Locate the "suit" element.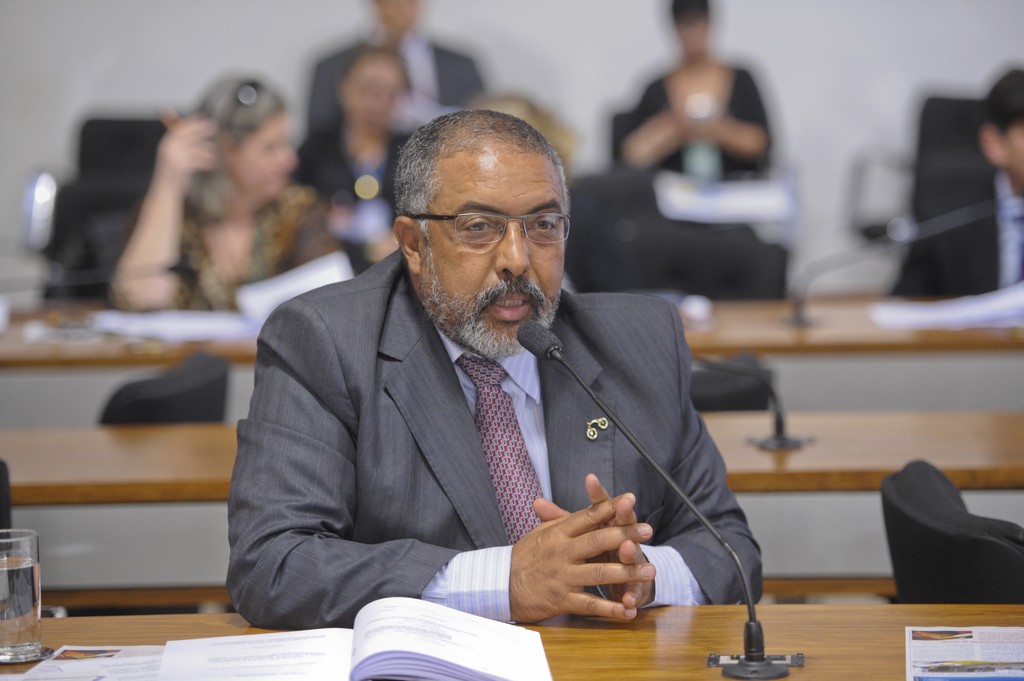
Element bbox: [892,175,1023,298].
